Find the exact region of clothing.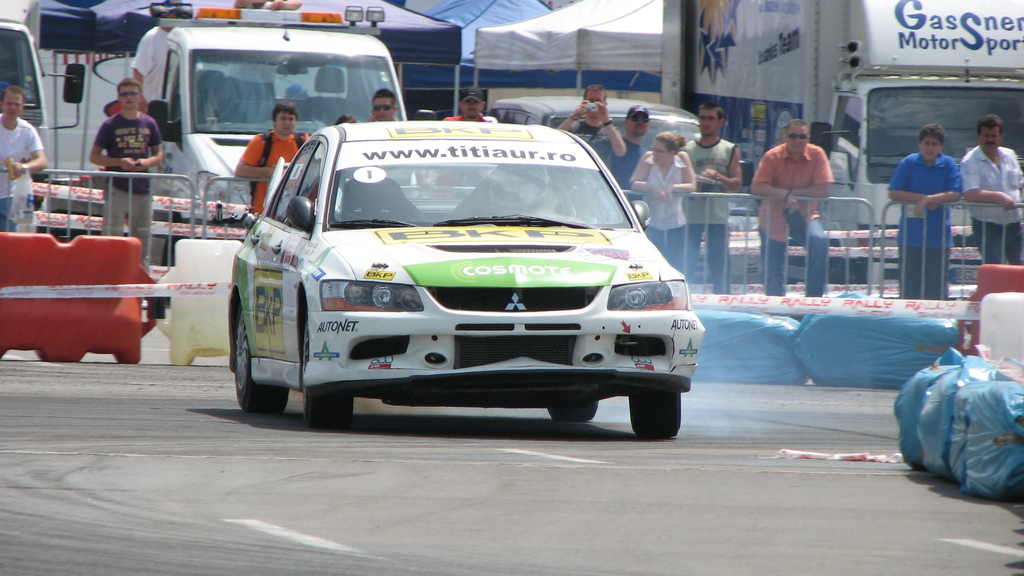
Exact region: locate(883, 154, 958, 293).
